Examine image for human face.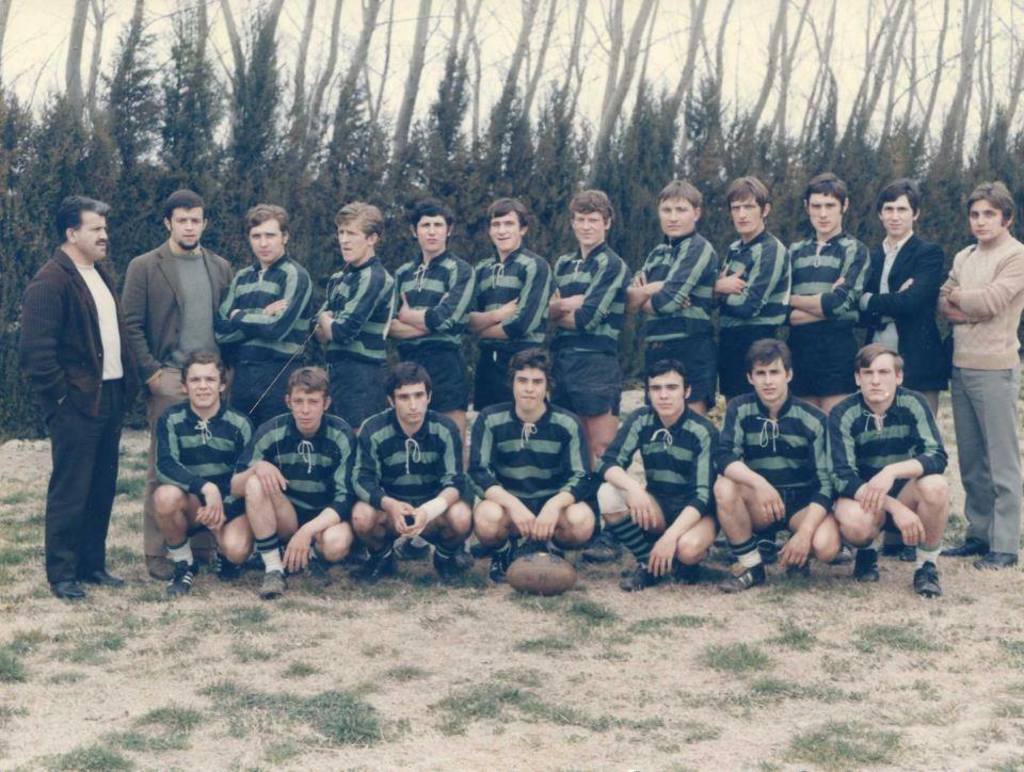
Examination result: region(417, 218, 445, 253).
